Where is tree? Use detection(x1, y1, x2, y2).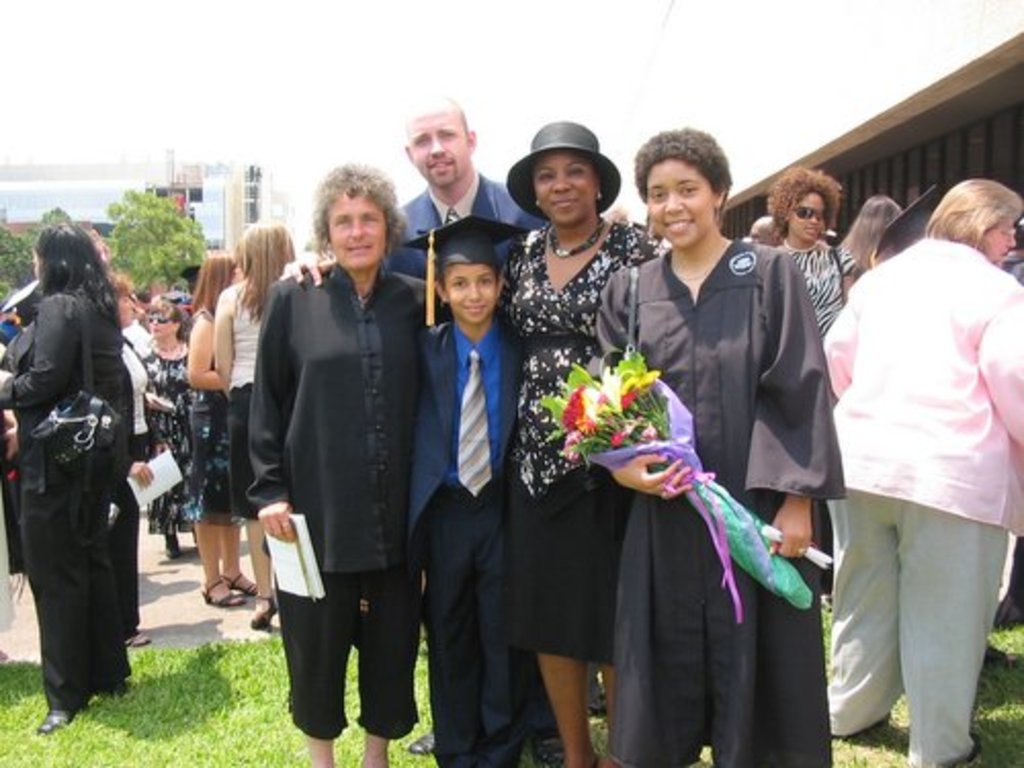
detection(0, 201, 78, 305).
